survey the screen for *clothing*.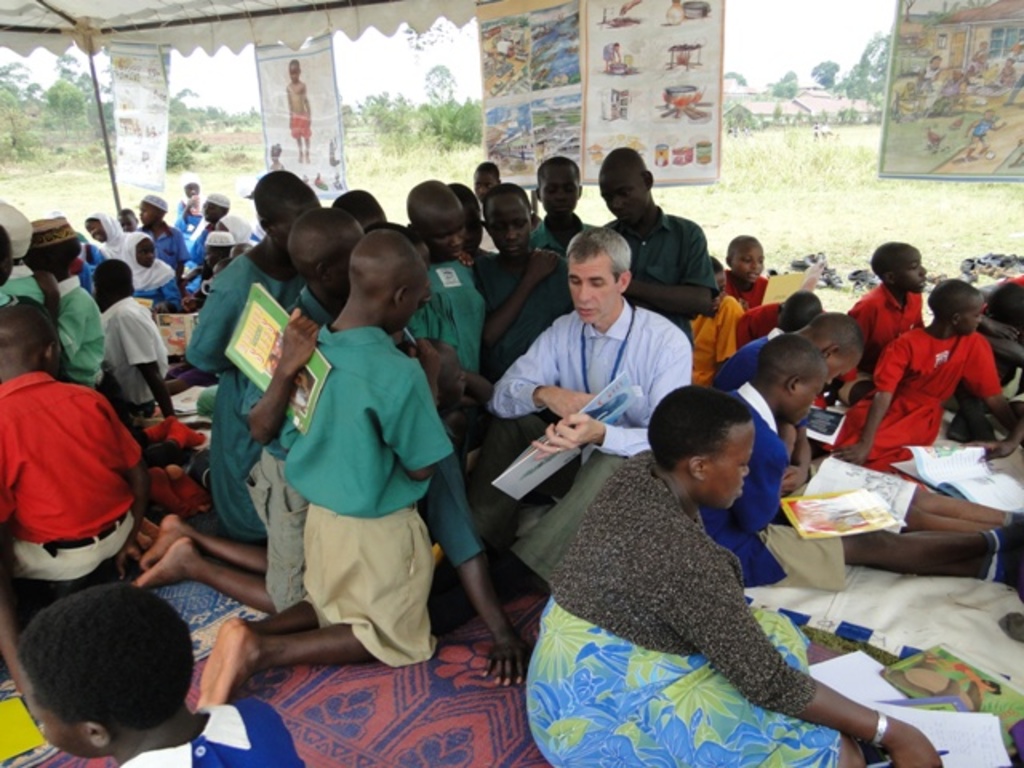
Survey found: l=278, t=323, r=437, b=656.
